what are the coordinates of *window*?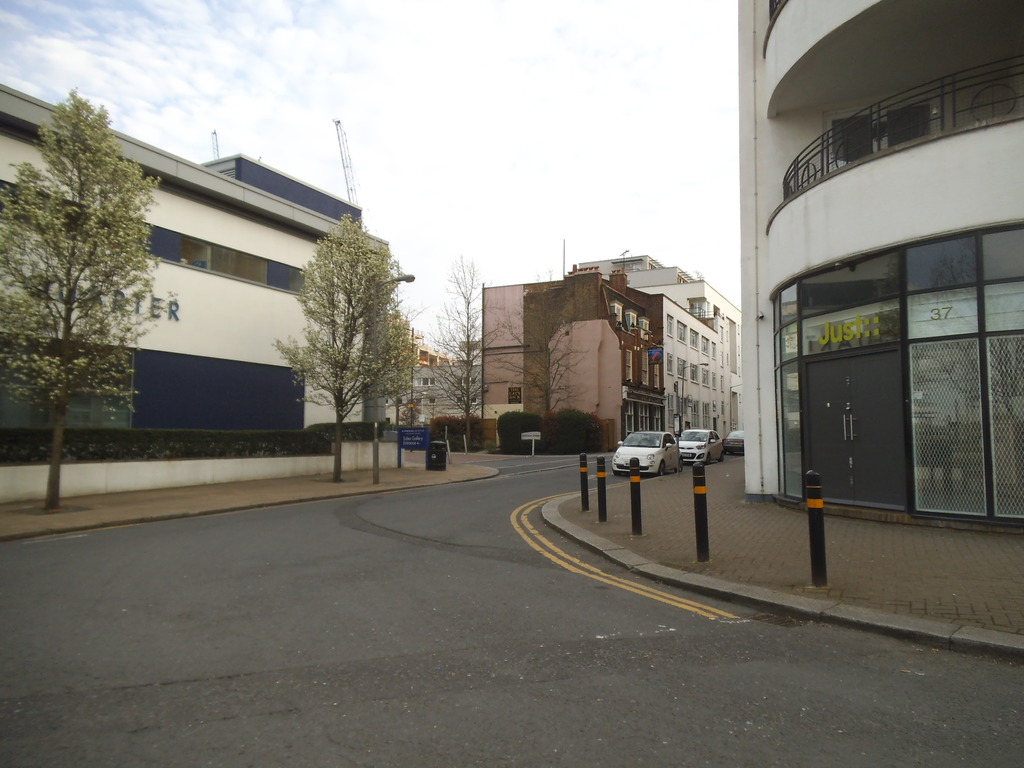
719:376:726:392.
